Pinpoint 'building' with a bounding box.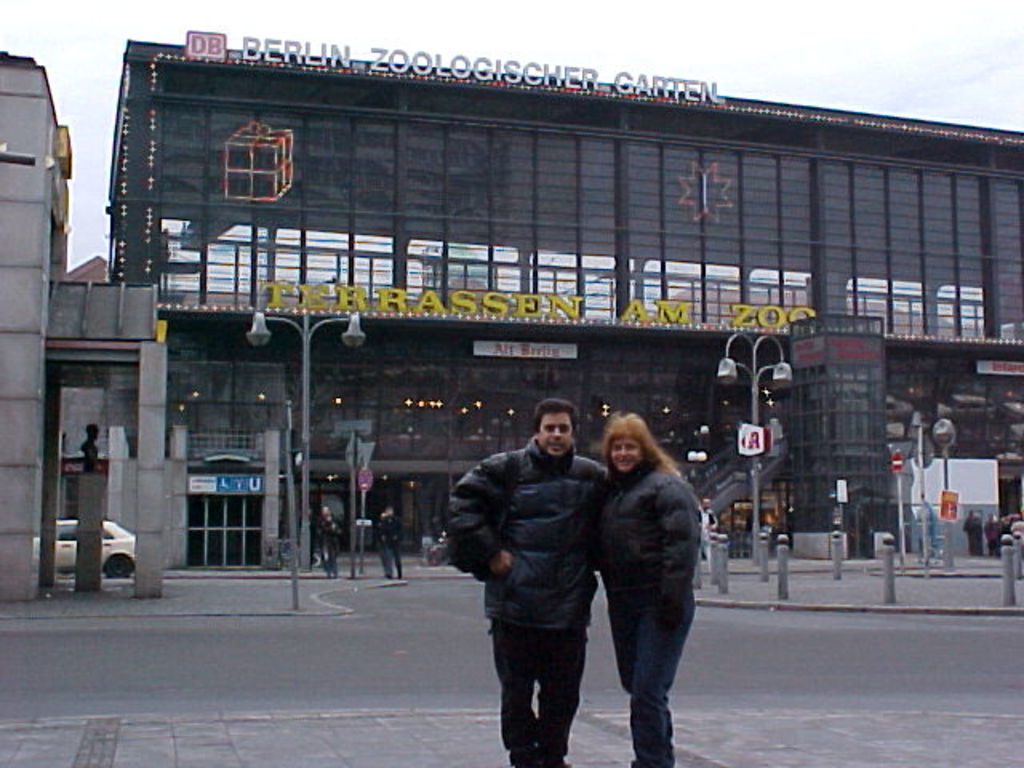
[x1=106, y1=38, x2=1022, y2=566].
